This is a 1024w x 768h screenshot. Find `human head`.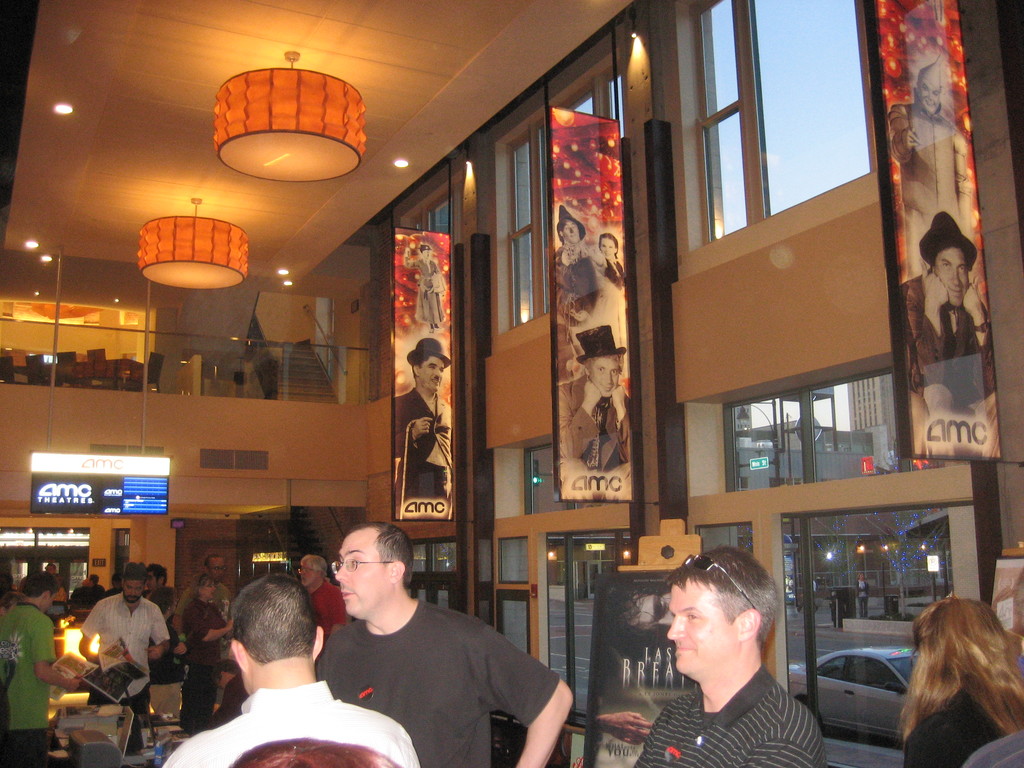
Bounding box: (148,564,164,589).
